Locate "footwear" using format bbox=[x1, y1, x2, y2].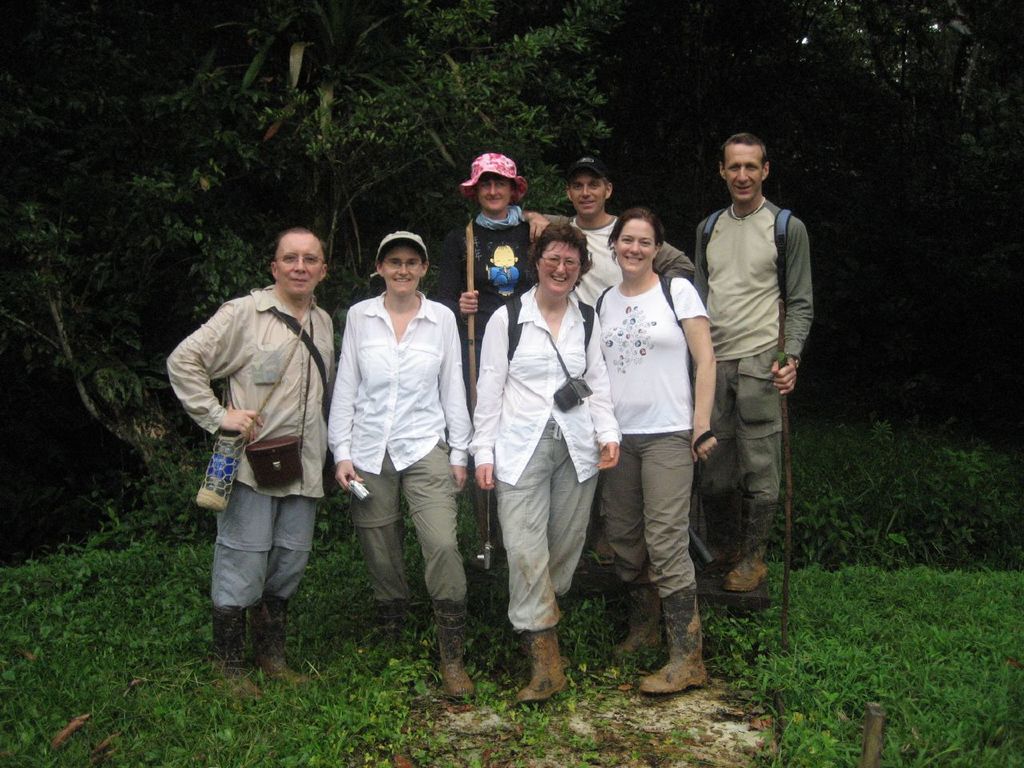
bbox=[363, 592, 421, 612].
